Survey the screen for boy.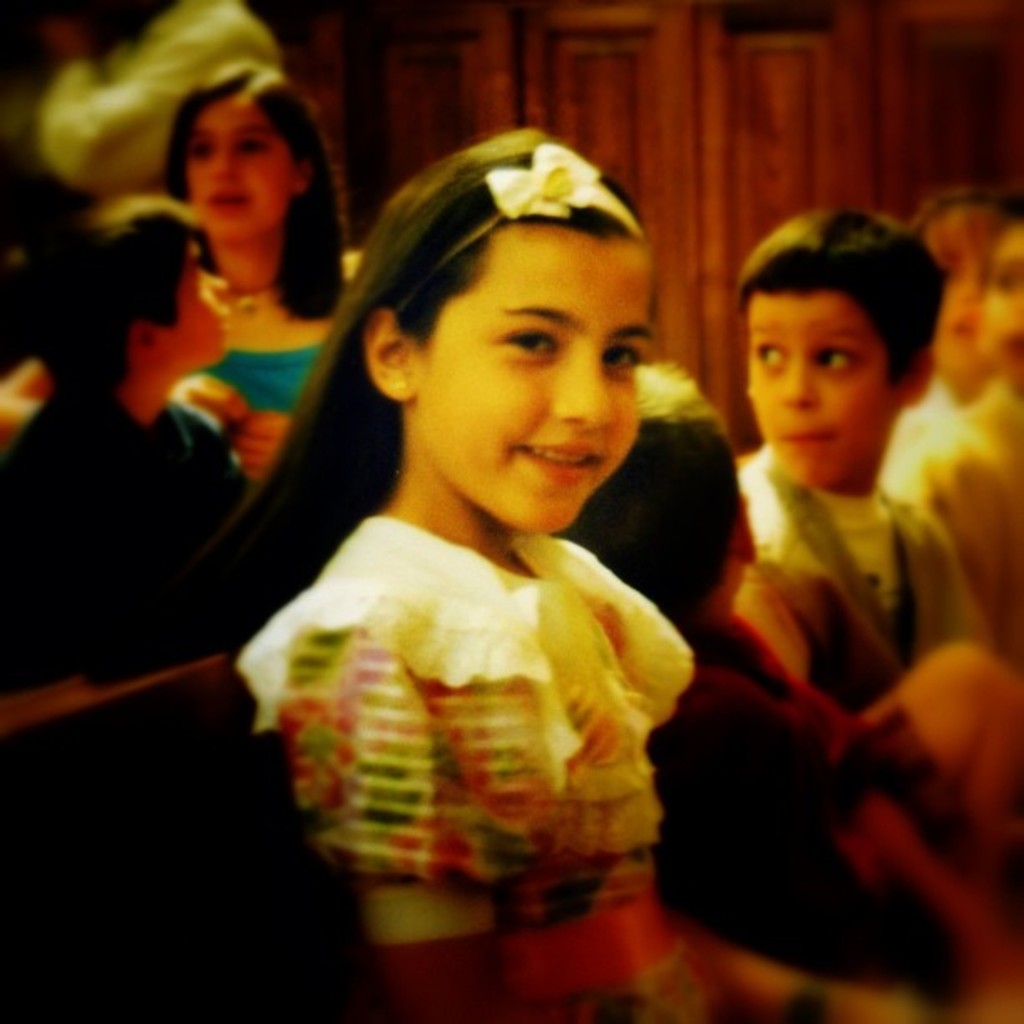
Survey found: {"x1": 723, "y1": 206, "x2": 986, "y2": 718}.
